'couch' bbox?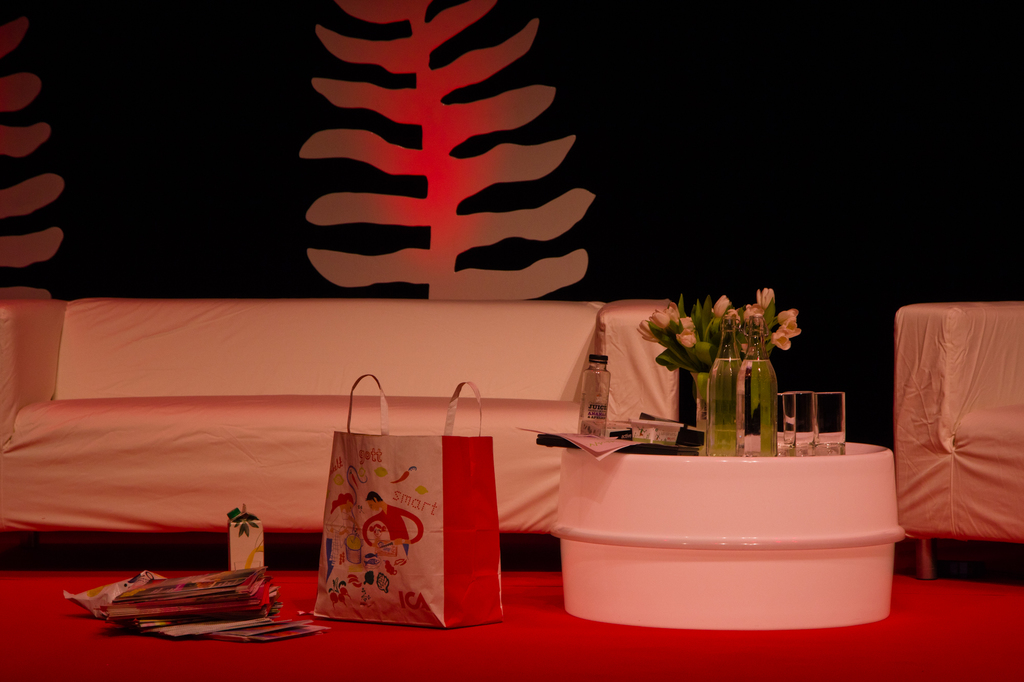
BBox(786, 306, 1003, 590)
